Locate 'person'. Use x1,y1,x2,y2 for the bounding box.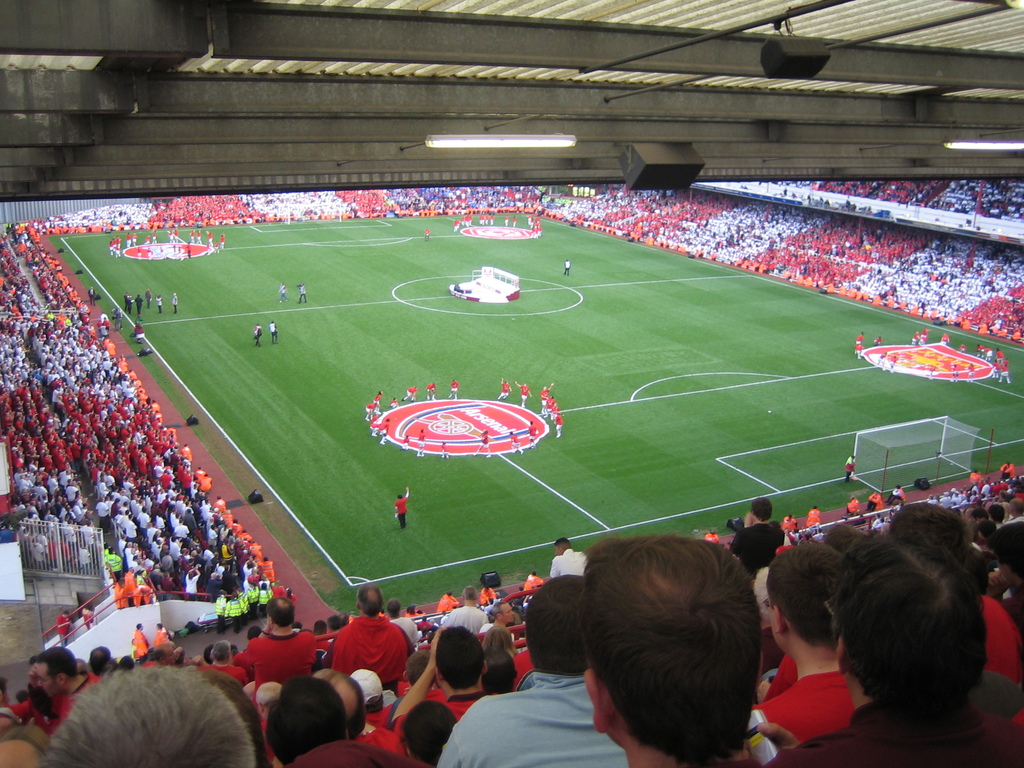
239,591,323,684.
